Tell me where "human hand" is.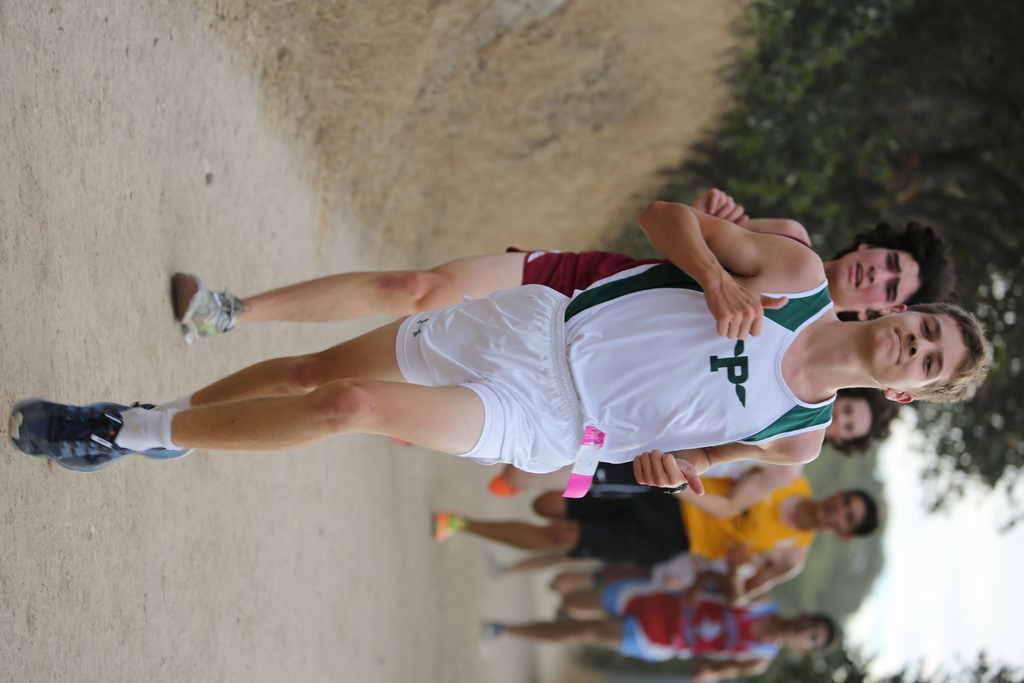
"human hand" is at {"left": 692, "top": 663, "right": 715, "bottom": 682}.
